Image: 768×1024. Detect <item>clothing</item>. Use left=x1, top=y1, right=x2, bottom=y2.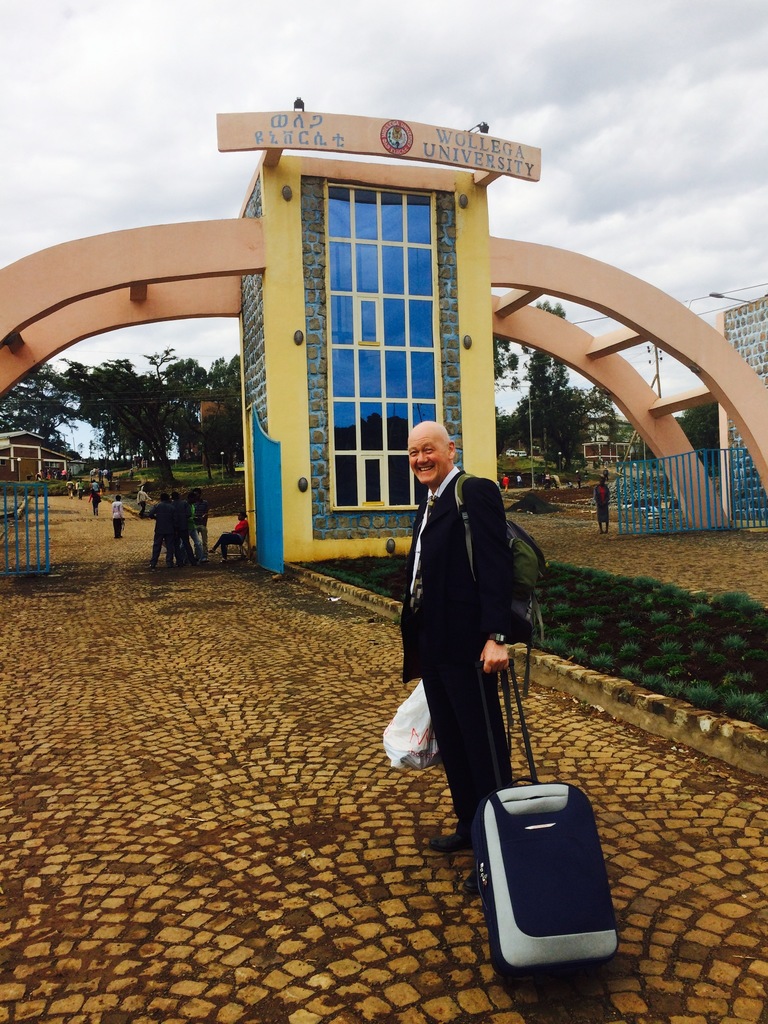
left=111, top=501, right=125, bottom=541.
